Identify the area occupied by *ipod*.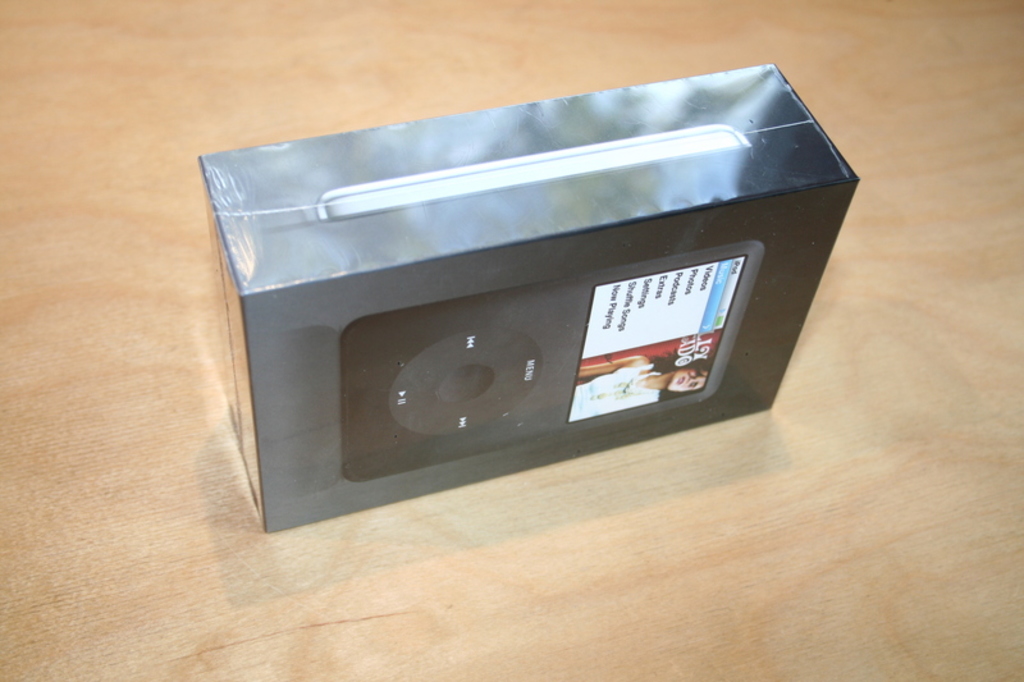
Area: BBox(338, 239, 768, 481).
